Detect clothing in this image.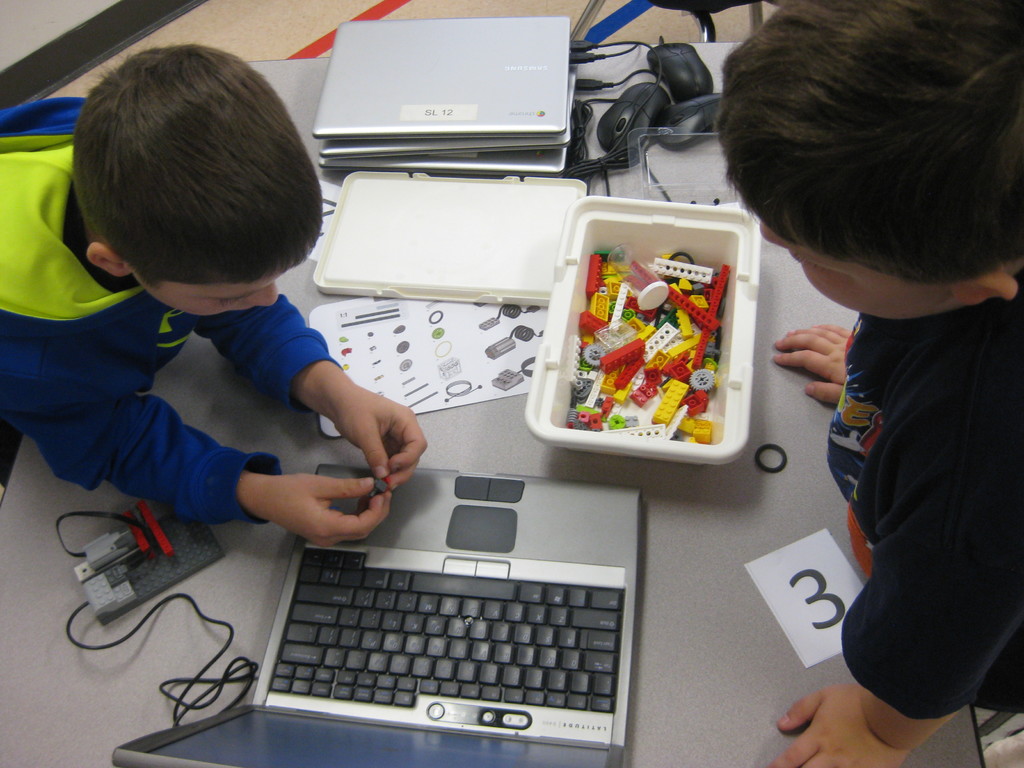
Detection: select_region(0, 93, 344, 531).
